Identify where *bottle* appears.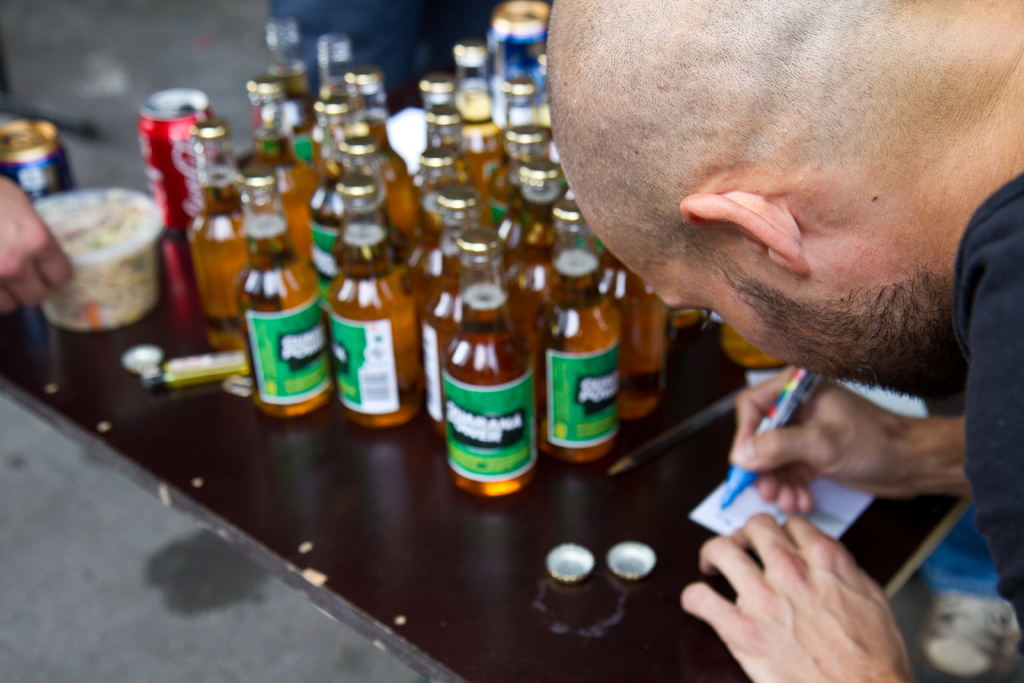
Appears at 500 124 548 172.
